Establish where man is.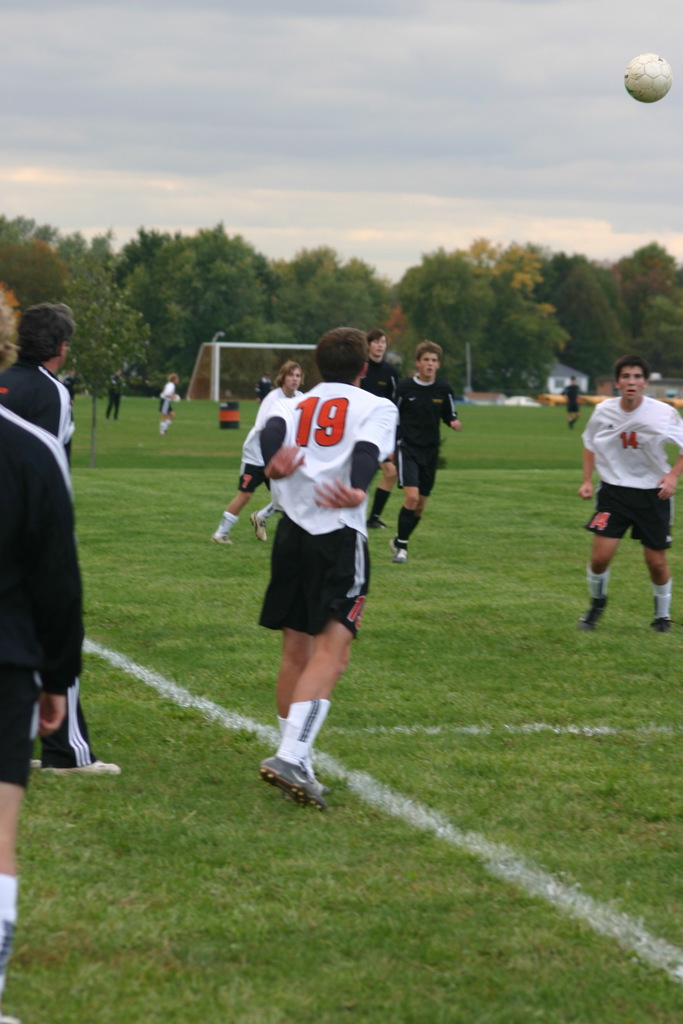
Established at crop(210, 356, 301, 545).
